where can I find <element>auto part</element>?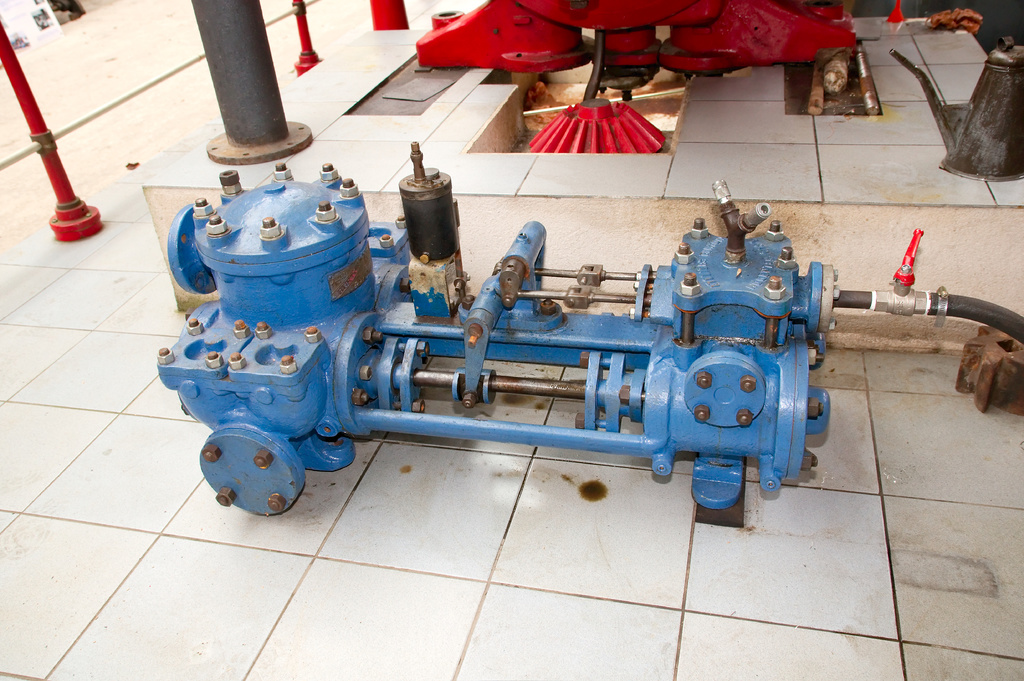
You can find it at region(158, 137, 1023, 517).
